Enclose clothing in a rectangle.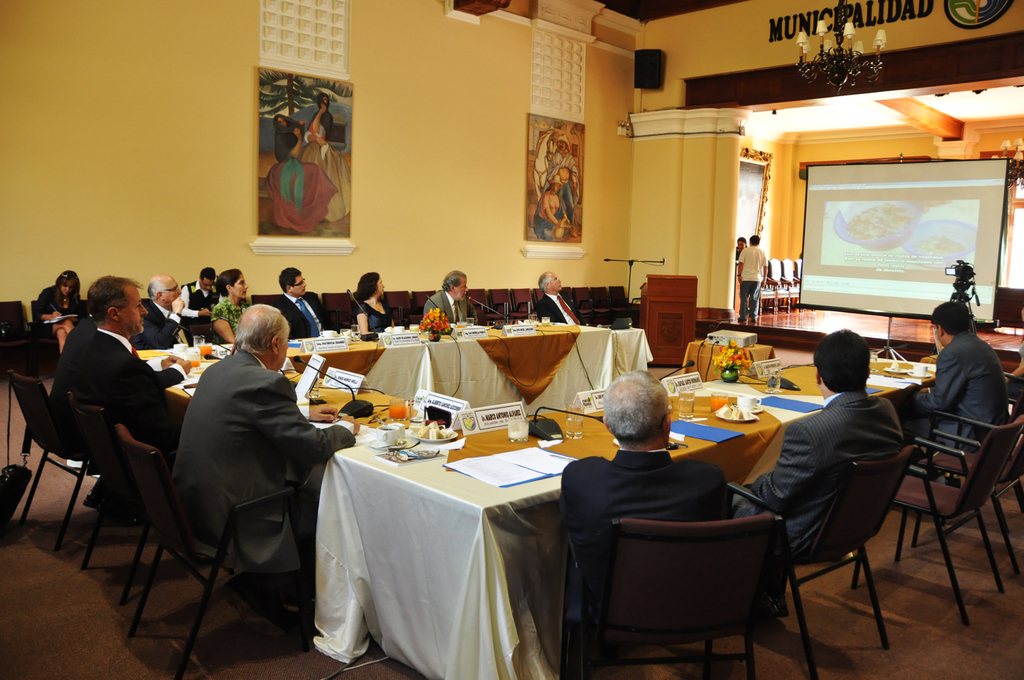
left=424, top=290, right=474, bottom=324.
